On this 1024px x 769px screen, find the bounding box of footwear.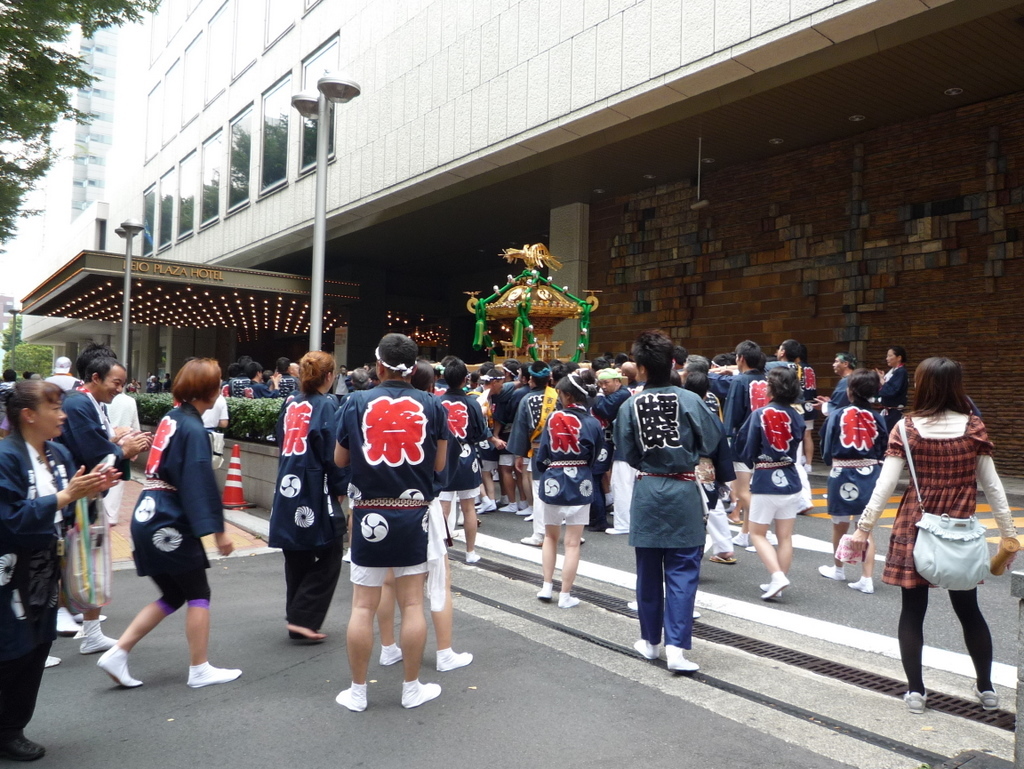
Bounding box: (x1=441, y1=529, x2=458, y2=540).
